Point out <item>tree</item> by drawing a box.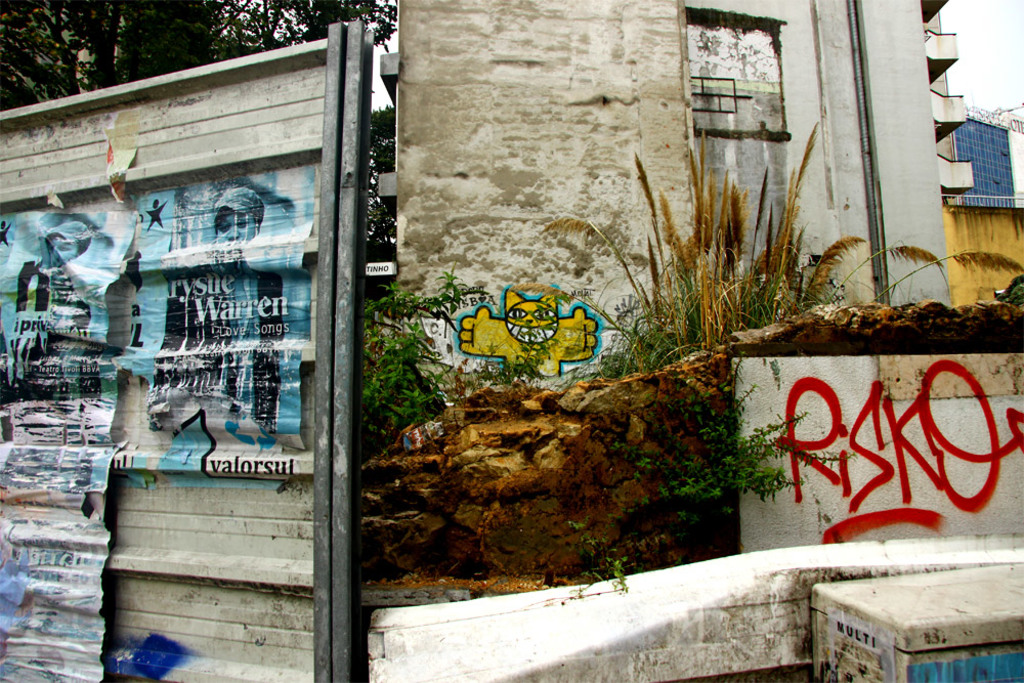
(x1=0, y1=0, x2=390, y2=99).
